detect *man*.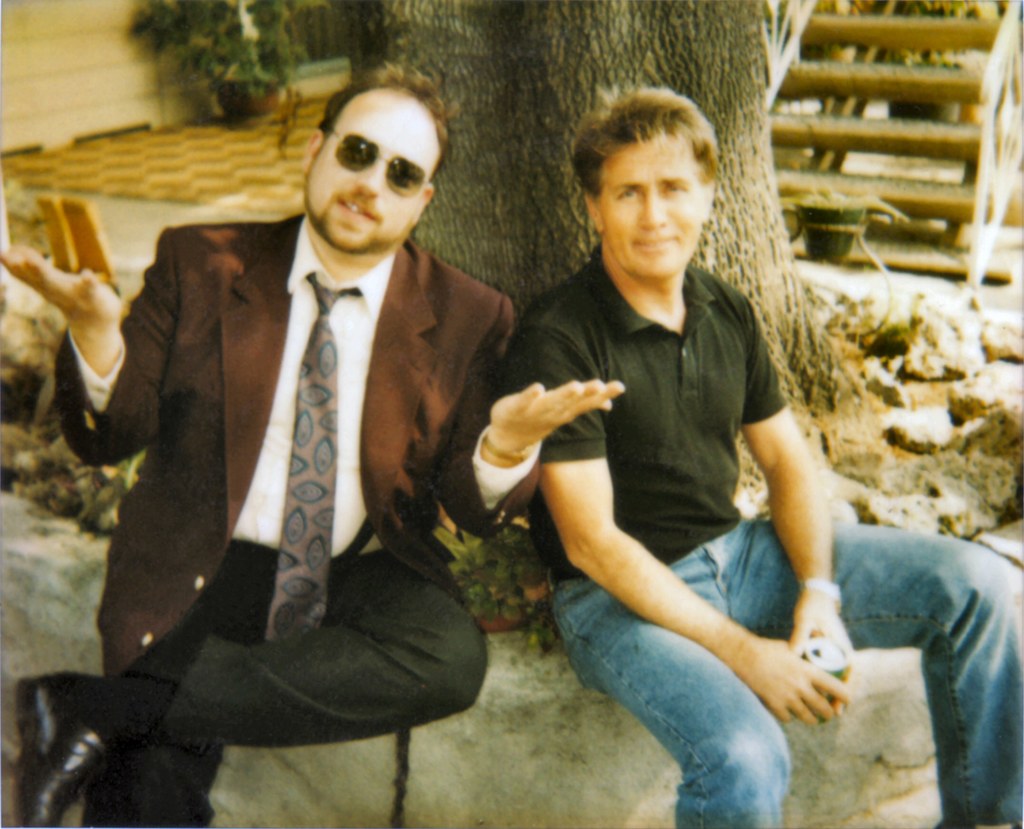
Detected at (left=499, top=86, right=1023, bottom=828).
